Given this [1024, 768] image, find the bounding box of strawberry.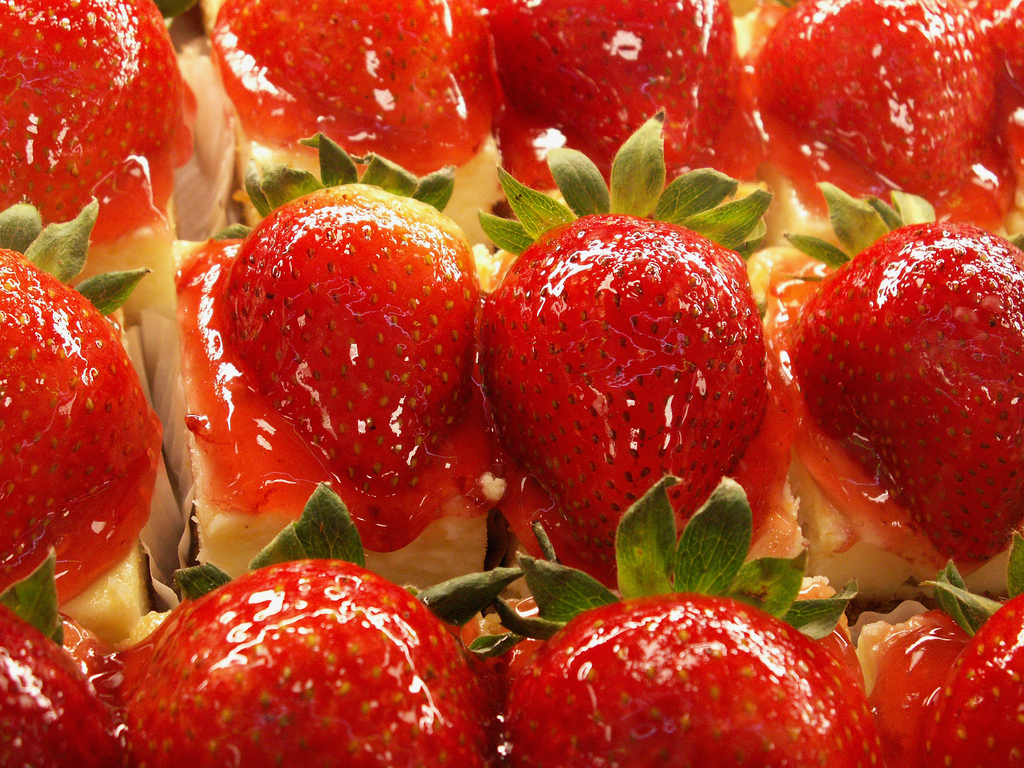
crop(127, 477, 500, 767).
